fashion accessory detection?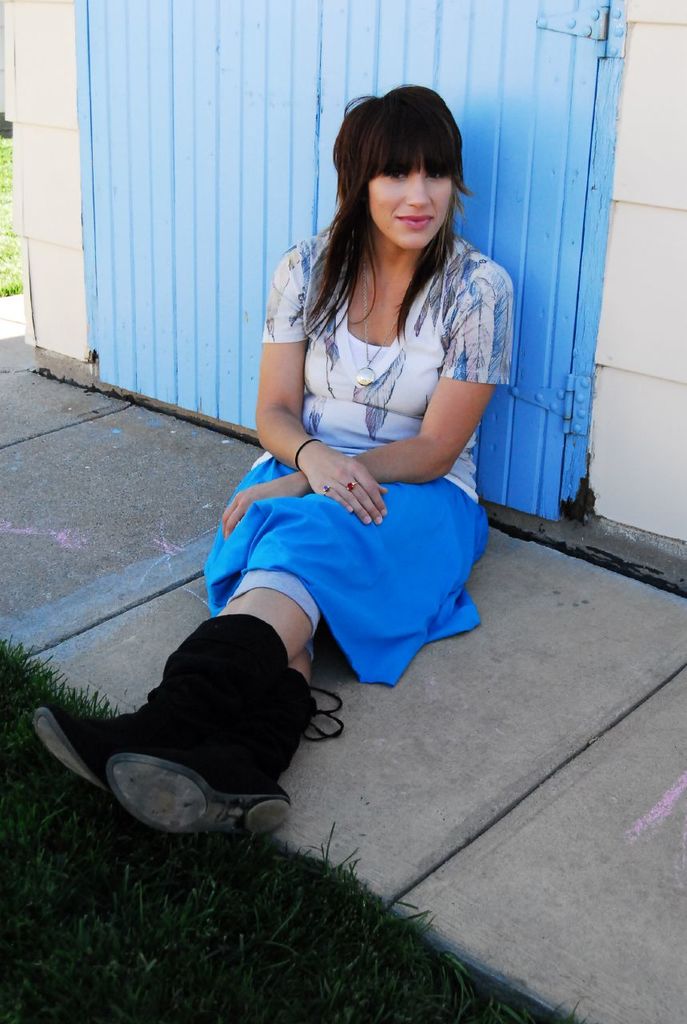
l=356, t=250, r=401, b=378
